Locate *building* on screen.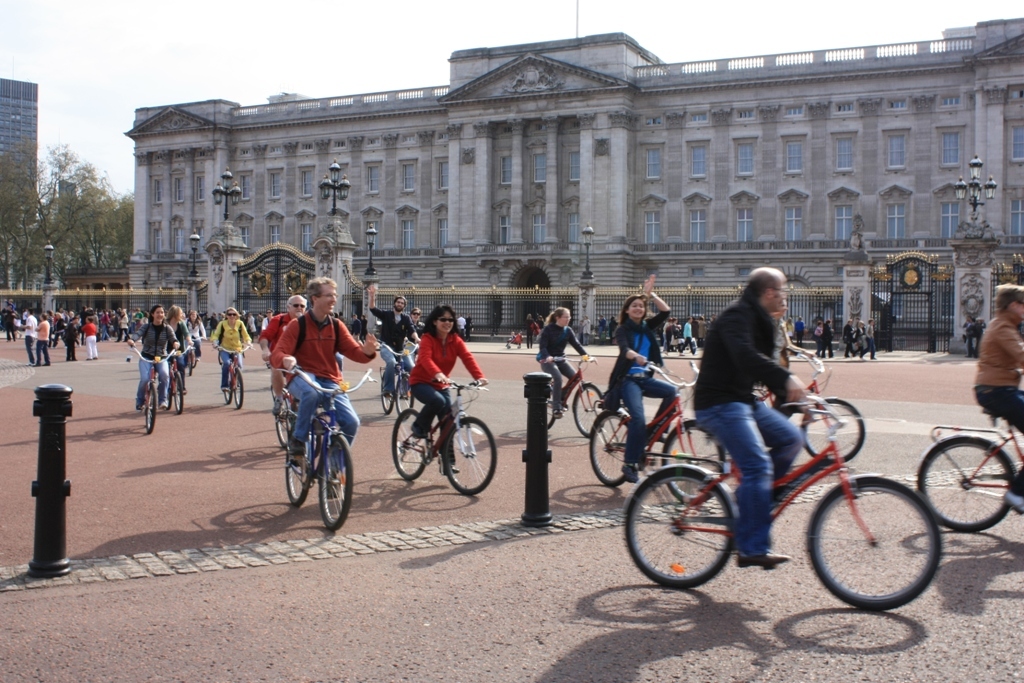
On screen at (52, 239, 129, 314).
